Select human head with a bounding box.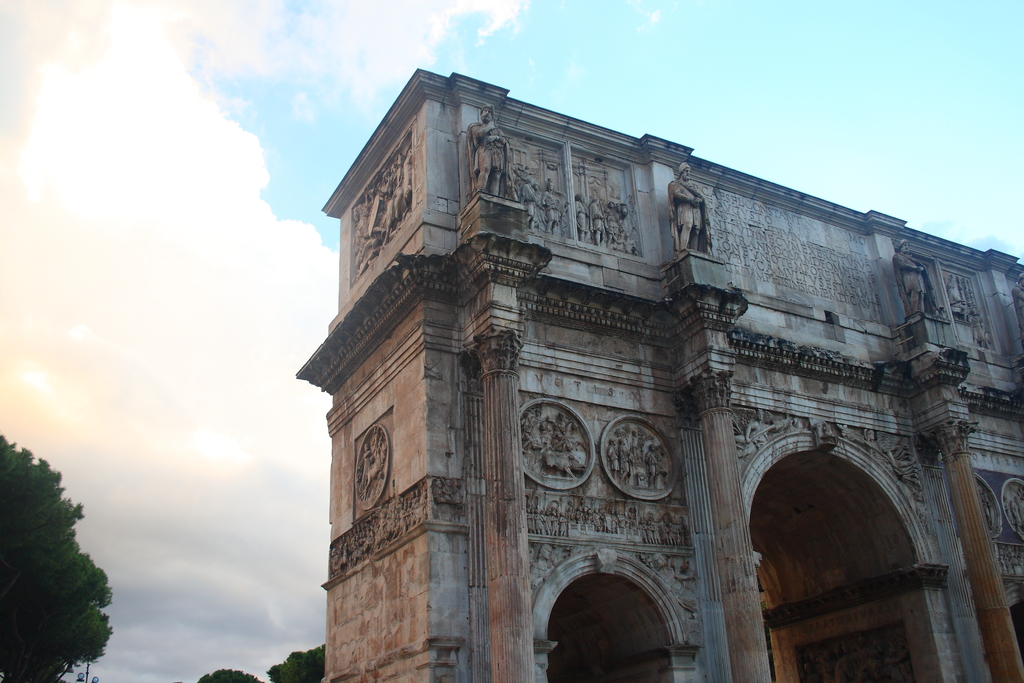
[left=532, top=183, right=539, bottom=192].
